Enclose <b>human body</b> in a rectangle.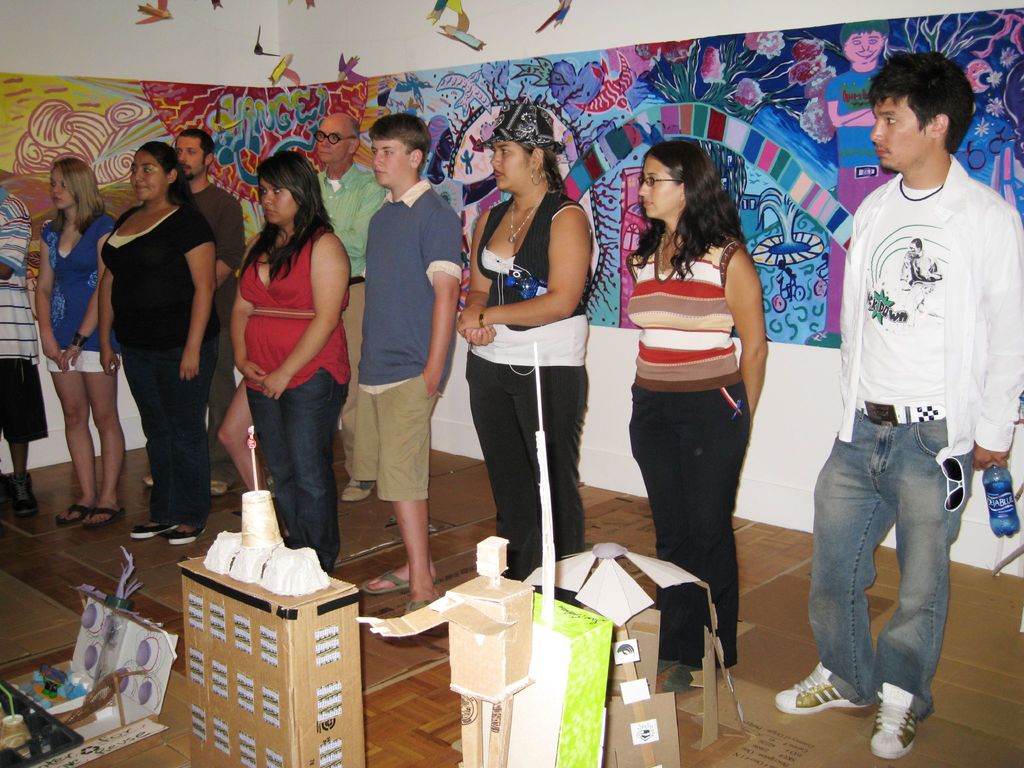
(left=773, top=148, right=1023, bottom=759).
